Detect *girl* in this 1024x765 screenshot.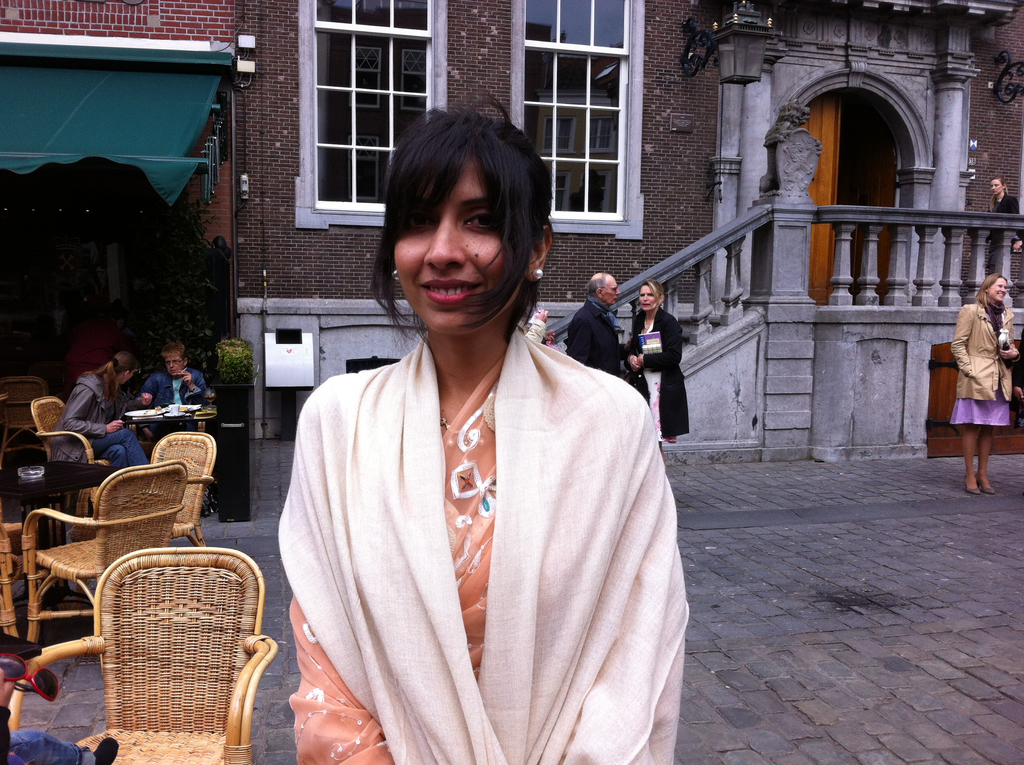
Detection: pyautogui.locateOnScreen(51, 350, 147, 474).
